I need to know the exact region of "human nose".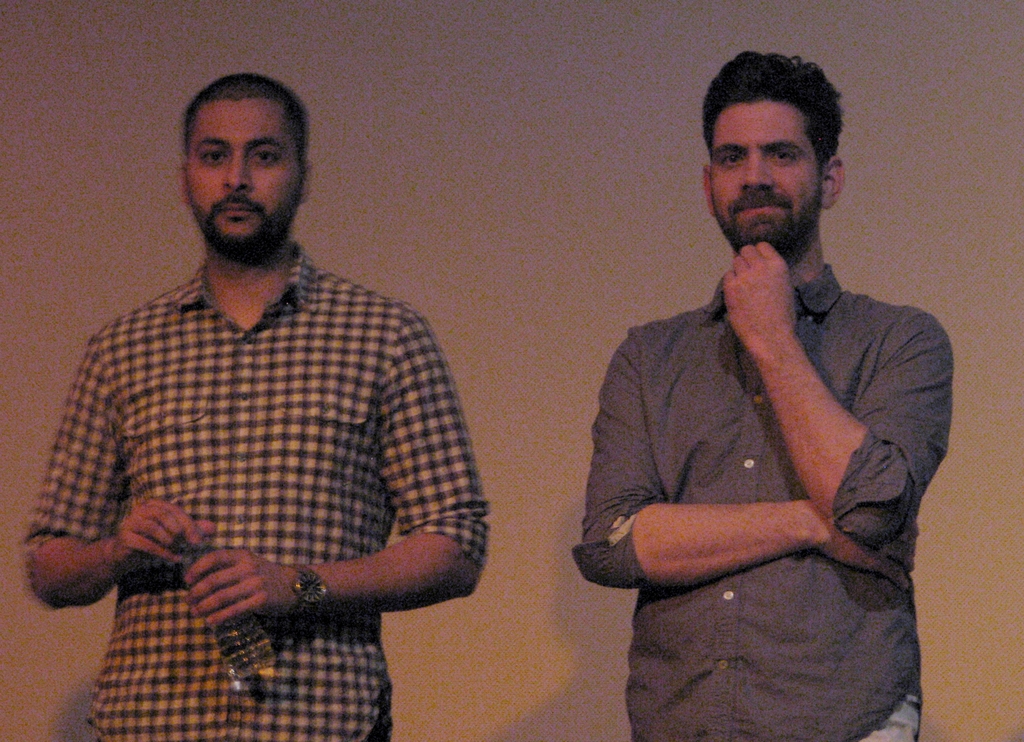
Region: l=742, t=152, r=778, b=191.
